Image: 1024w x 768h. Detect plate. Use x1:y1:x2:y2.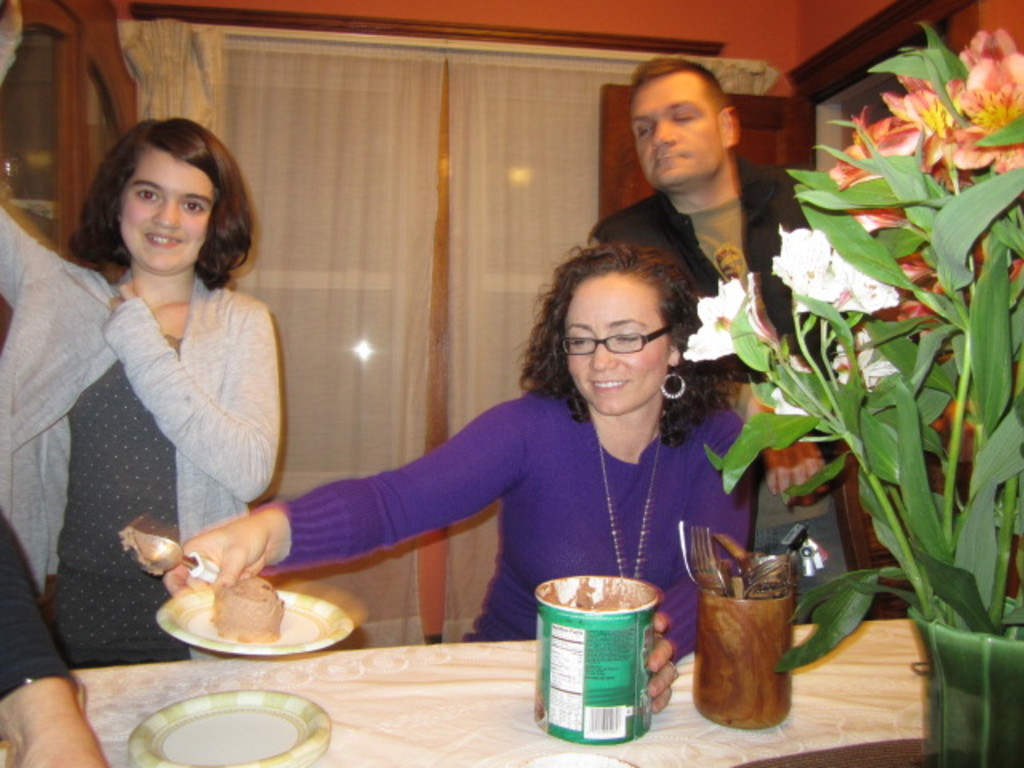
128:685:336:766.
